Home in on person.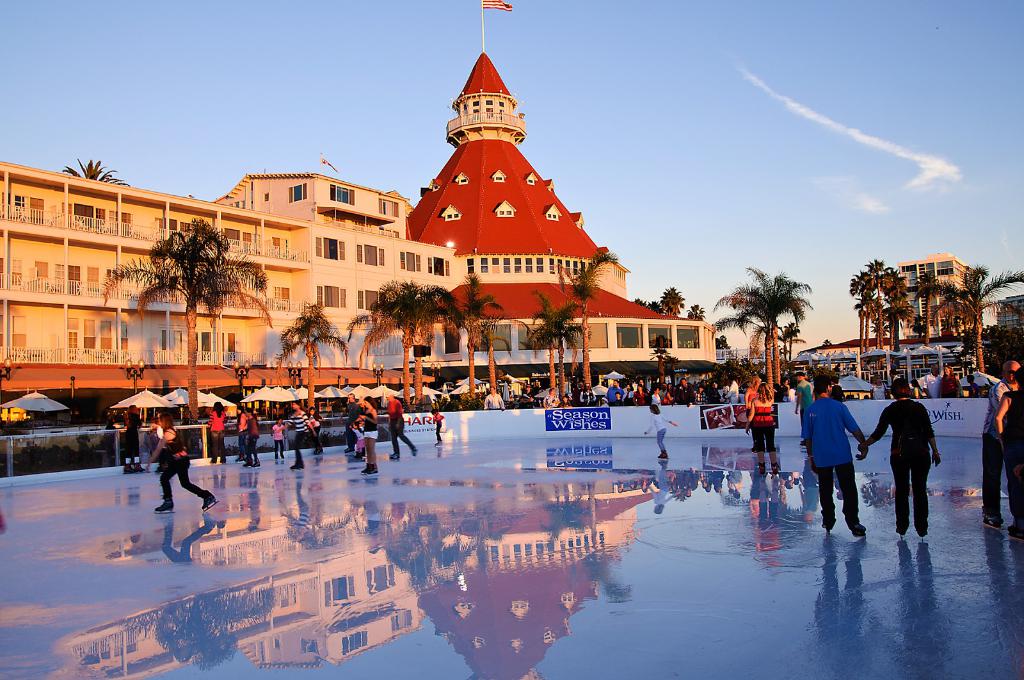
Homed in at [left=776, top=375, right=788, bottom=401].
